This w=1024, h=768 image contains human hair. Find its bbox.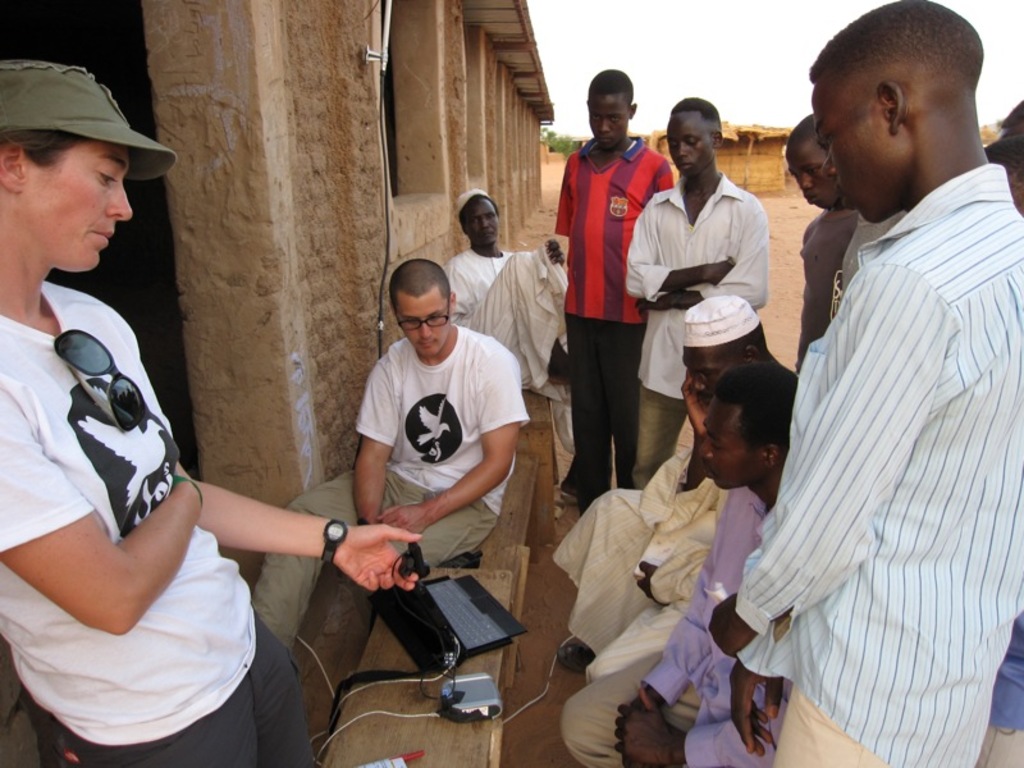
735/324/768/367.
